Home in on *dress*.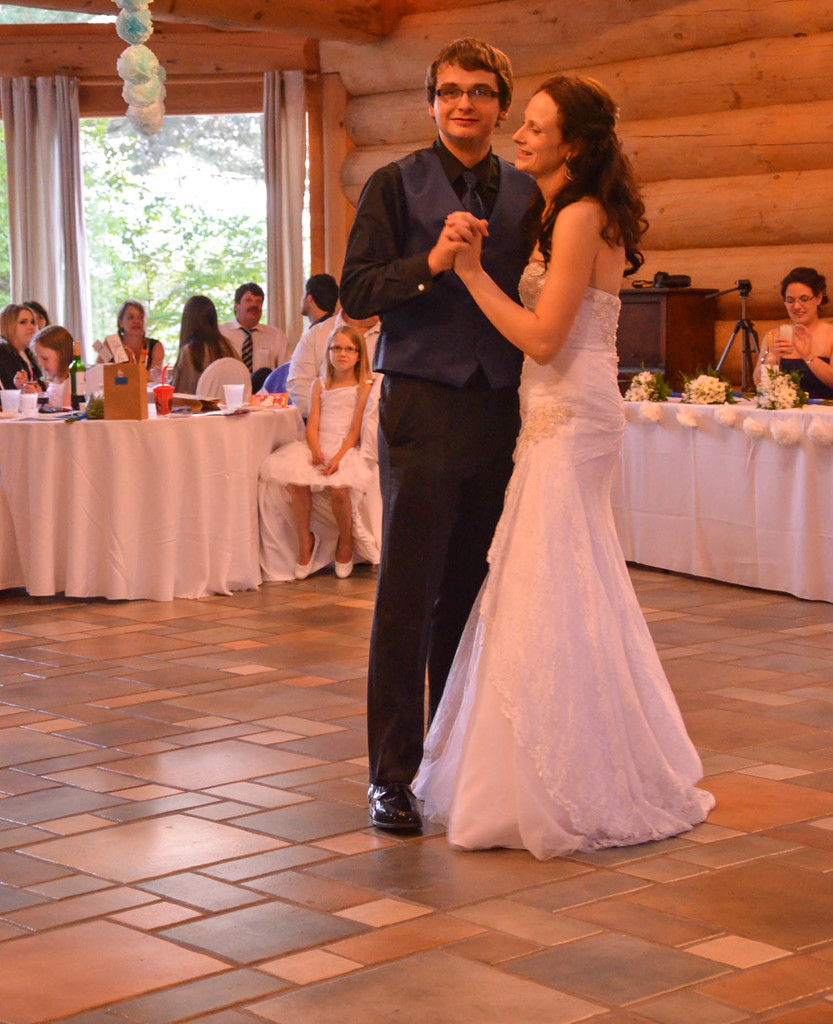
Homed in at <region>406, 260, 714, 863</region>.
